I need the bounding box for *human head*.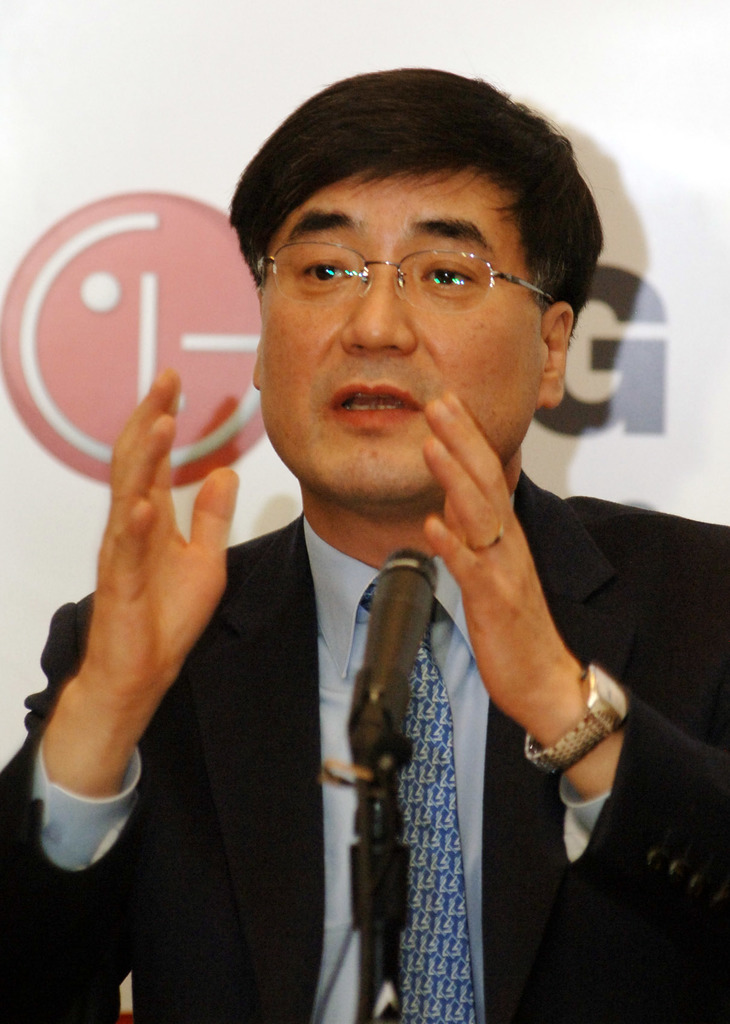
Here it is: bbox(217, 56, 615, 447).
